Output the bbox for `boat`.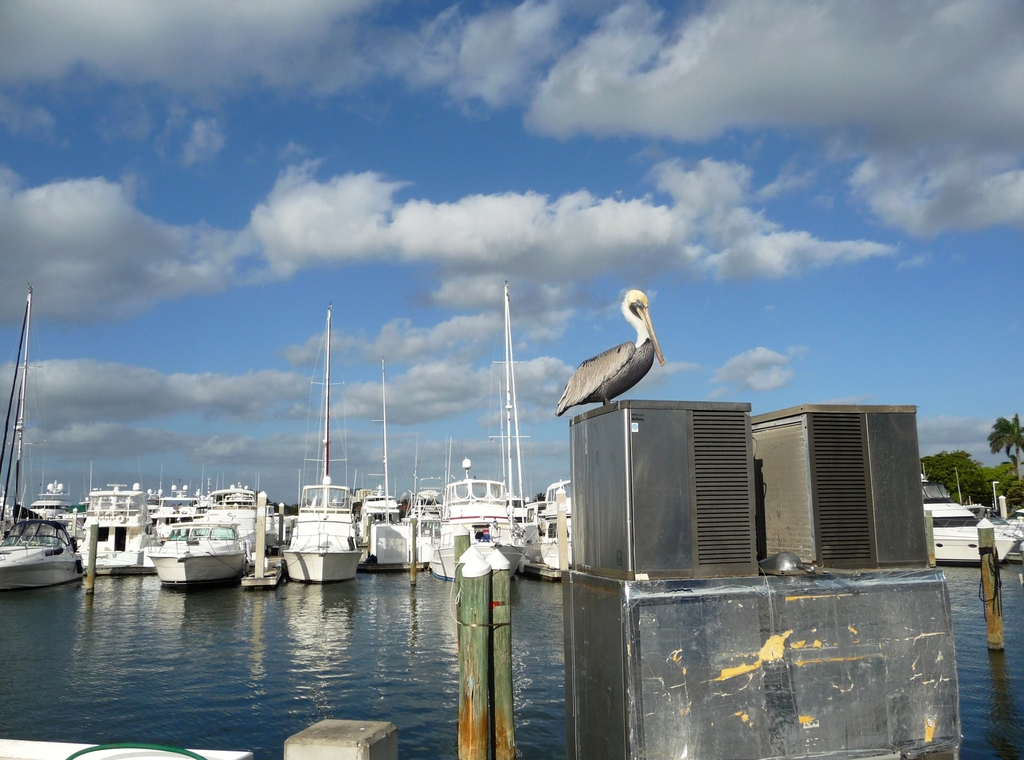
{"left": 24, "top": 477, "right": 76, "bottom": 522}.
